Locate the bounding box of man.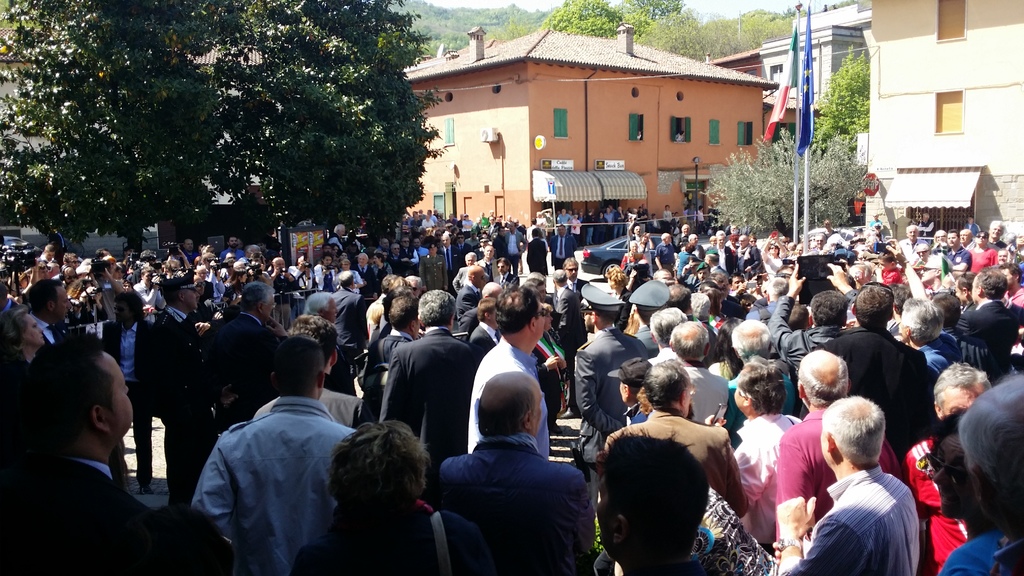
Bounding box: {"x1": 725, "y1": 314, "x2": 800, "y2": 440}.
